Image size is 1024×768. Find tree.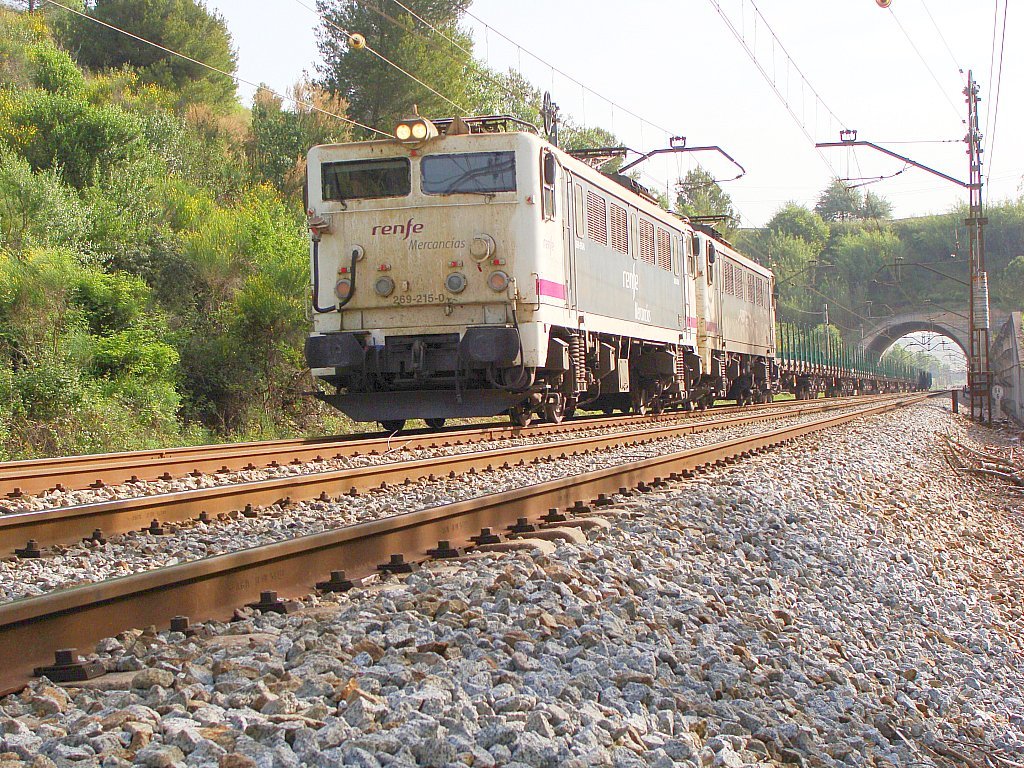
(470, 63, 548, 135).
